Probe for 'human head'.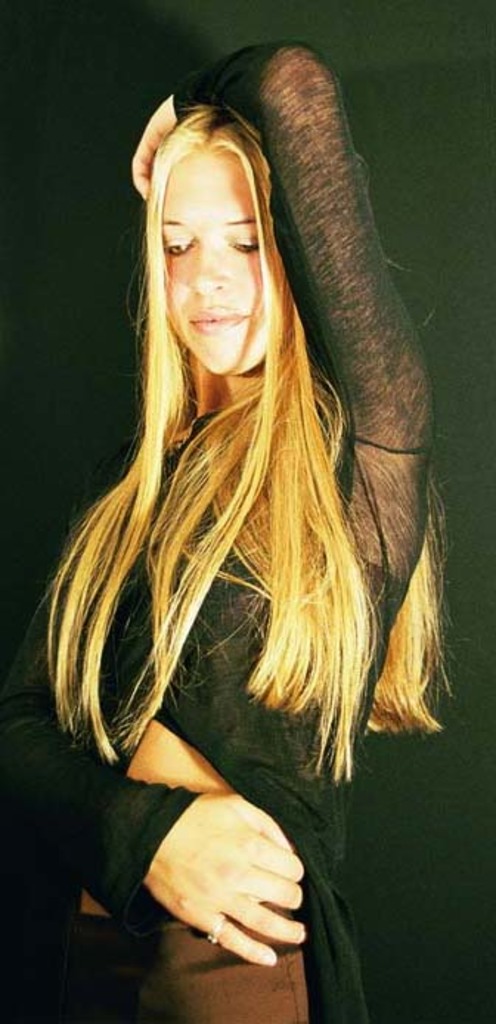
Probe result: 123:41:391:385.
